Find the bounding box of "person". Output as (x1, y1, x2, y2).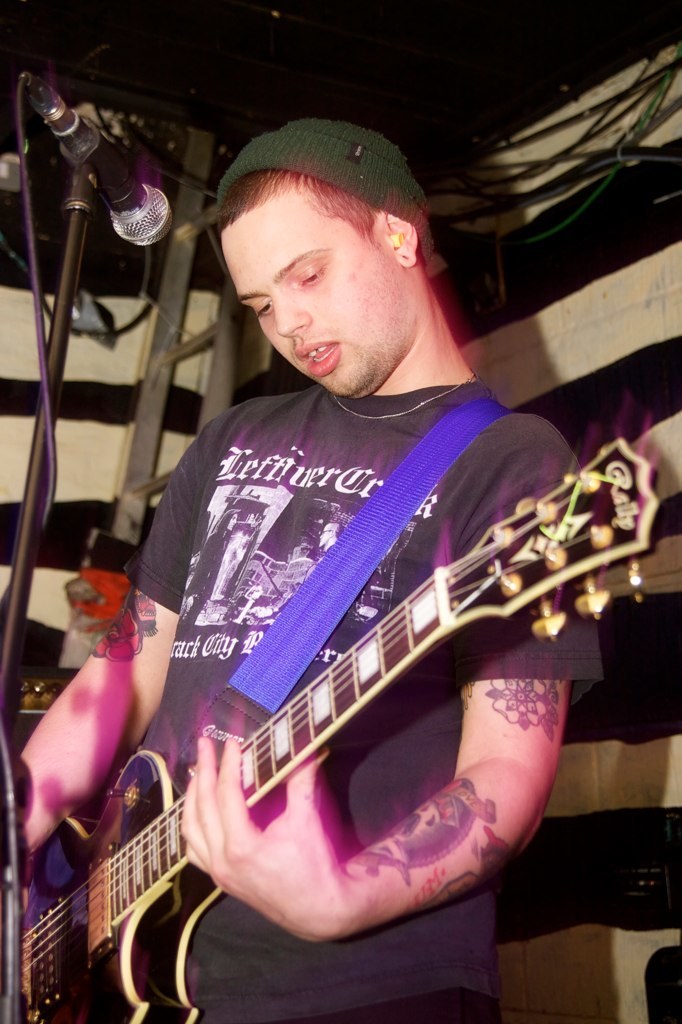
(0, 127, 611, 1023).
